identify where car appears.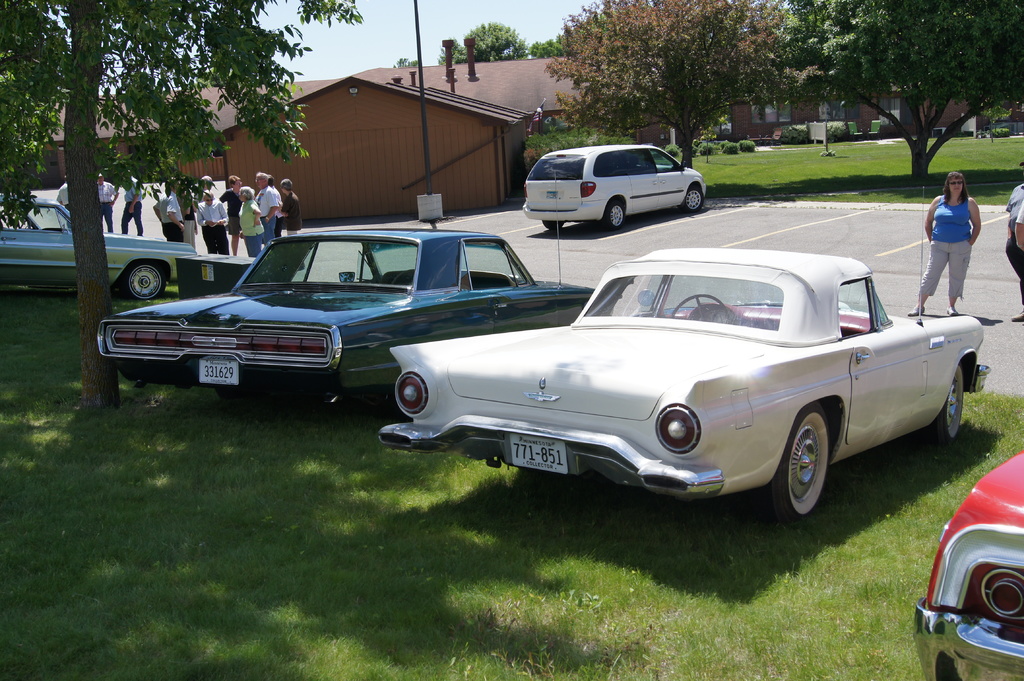
Appears at Rect(99, 221, 596, 402).
